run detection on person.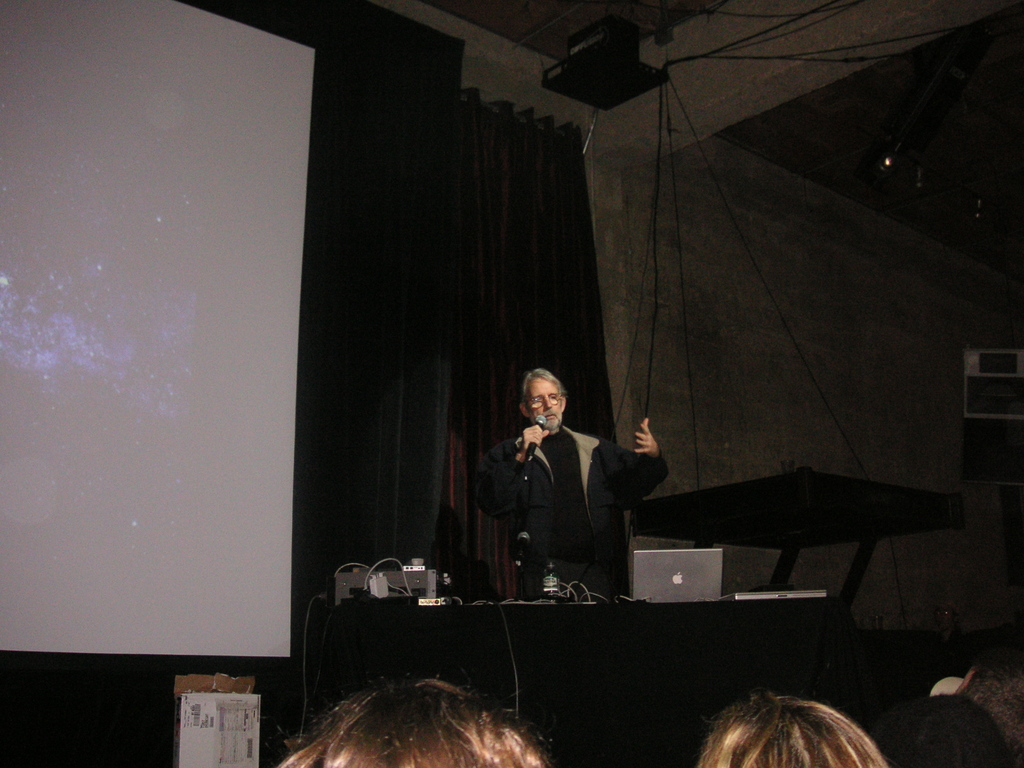
Result: (481, 371, 668, 595).
